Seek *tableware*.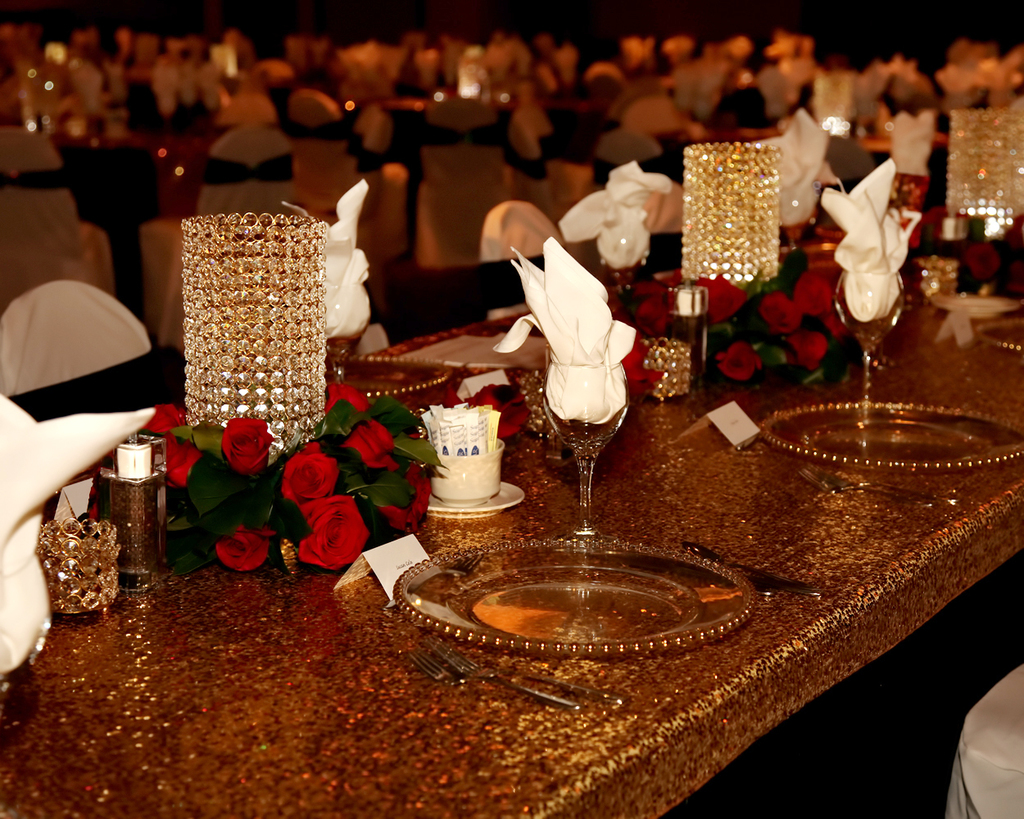
[left=396, top=537, right=756, bottom=665].
